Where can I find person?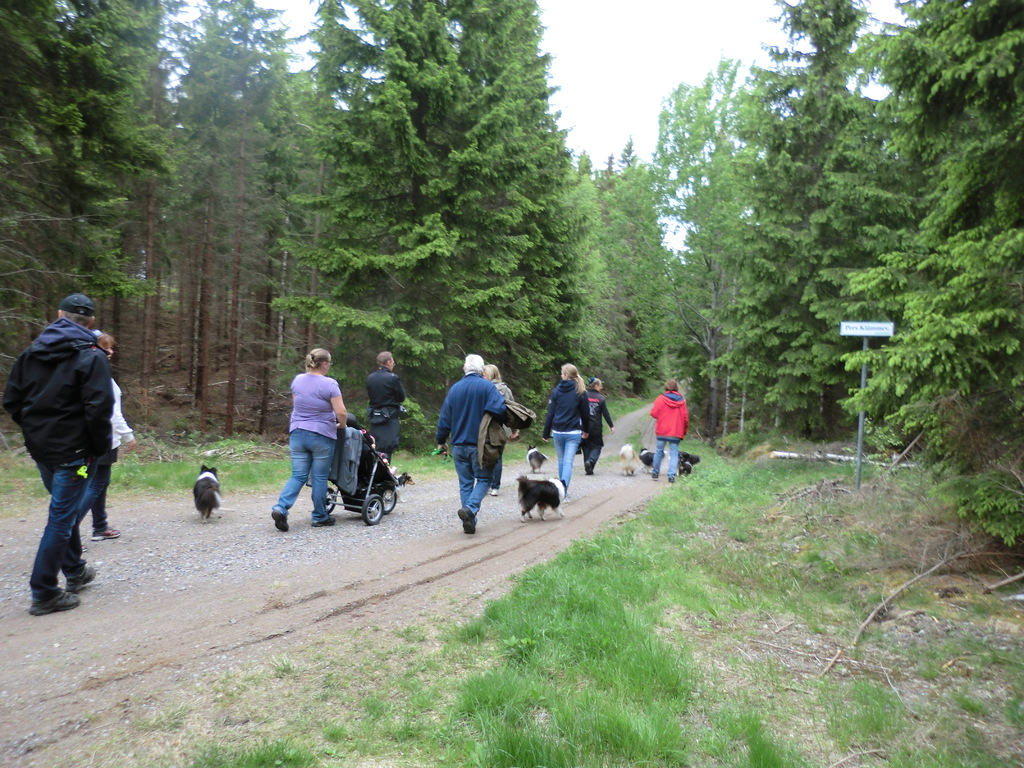
You can find it at locate(484, 365, 516, 493).
